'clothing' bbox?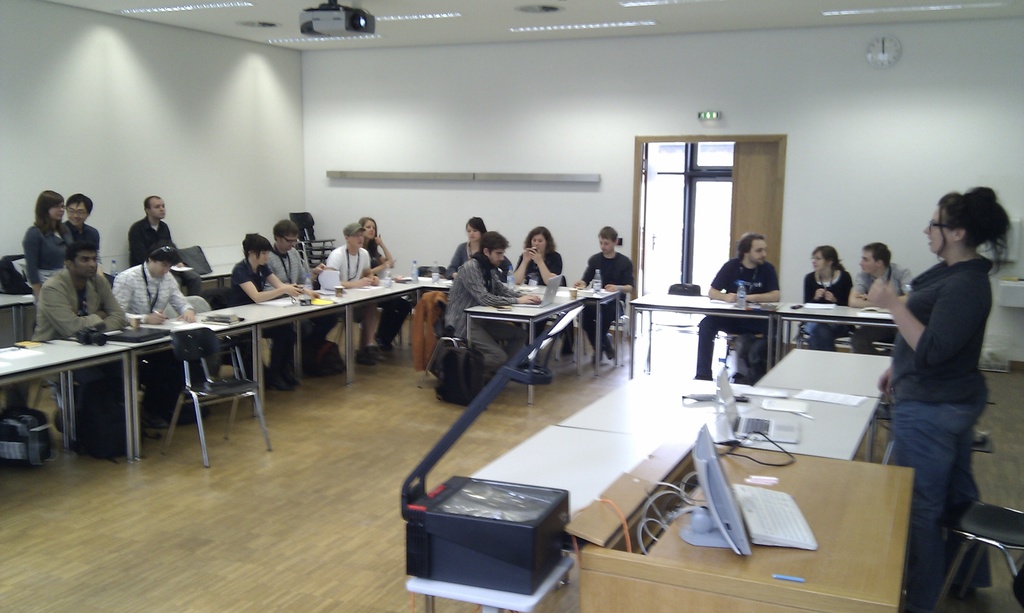
235/259/276/300
